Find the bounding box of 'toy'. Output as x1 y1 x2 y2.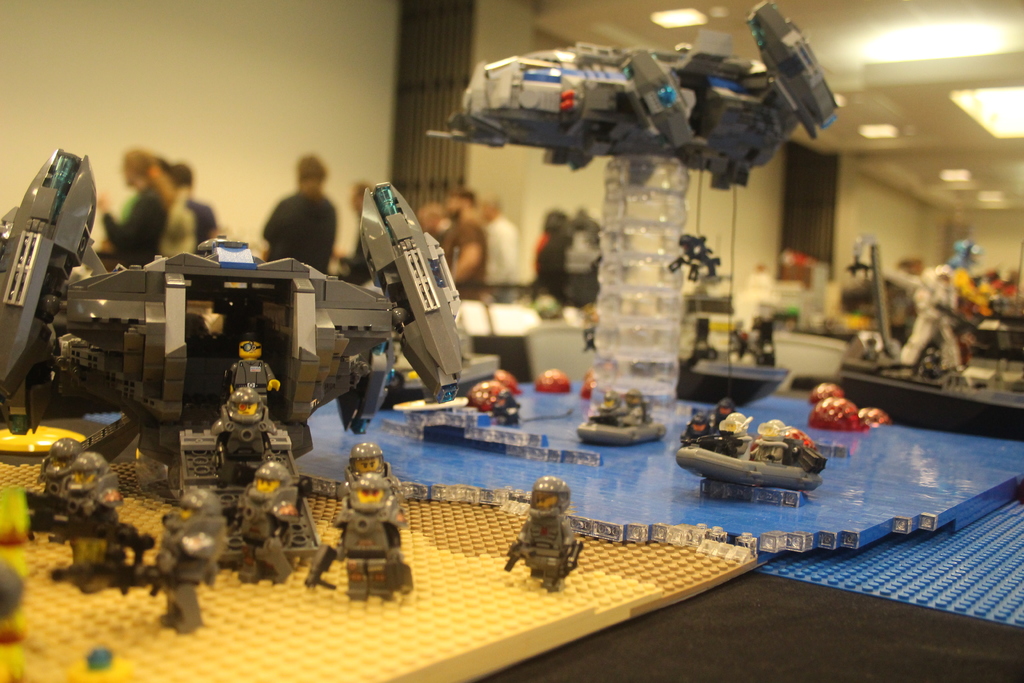
237 465 283 580.
